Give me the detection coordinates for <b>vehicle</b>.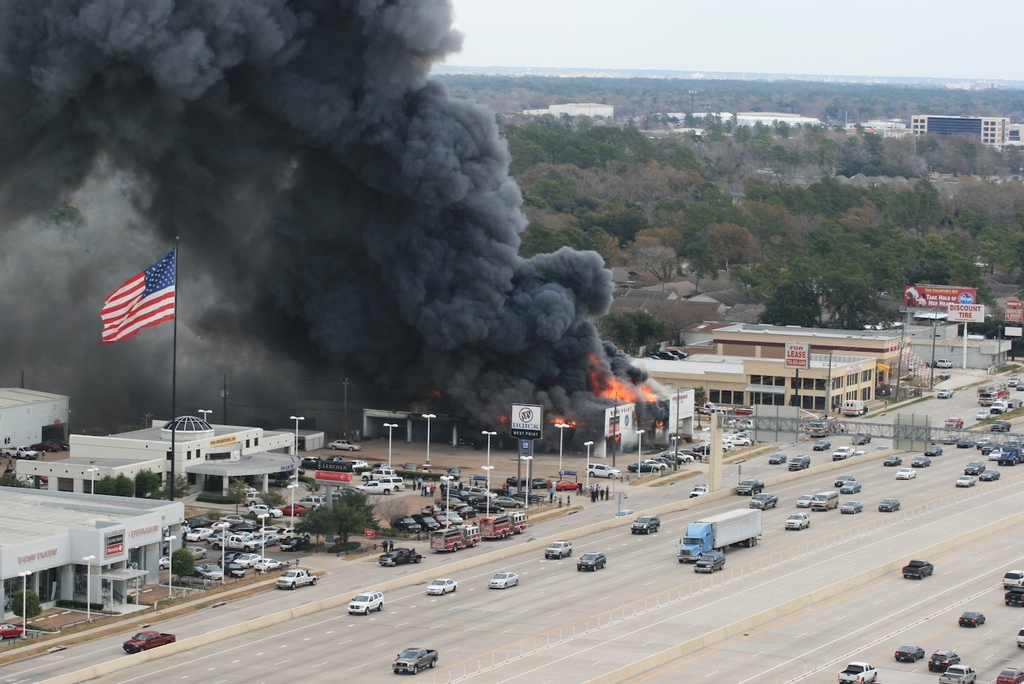
crop(940, 360, 953, 367).
